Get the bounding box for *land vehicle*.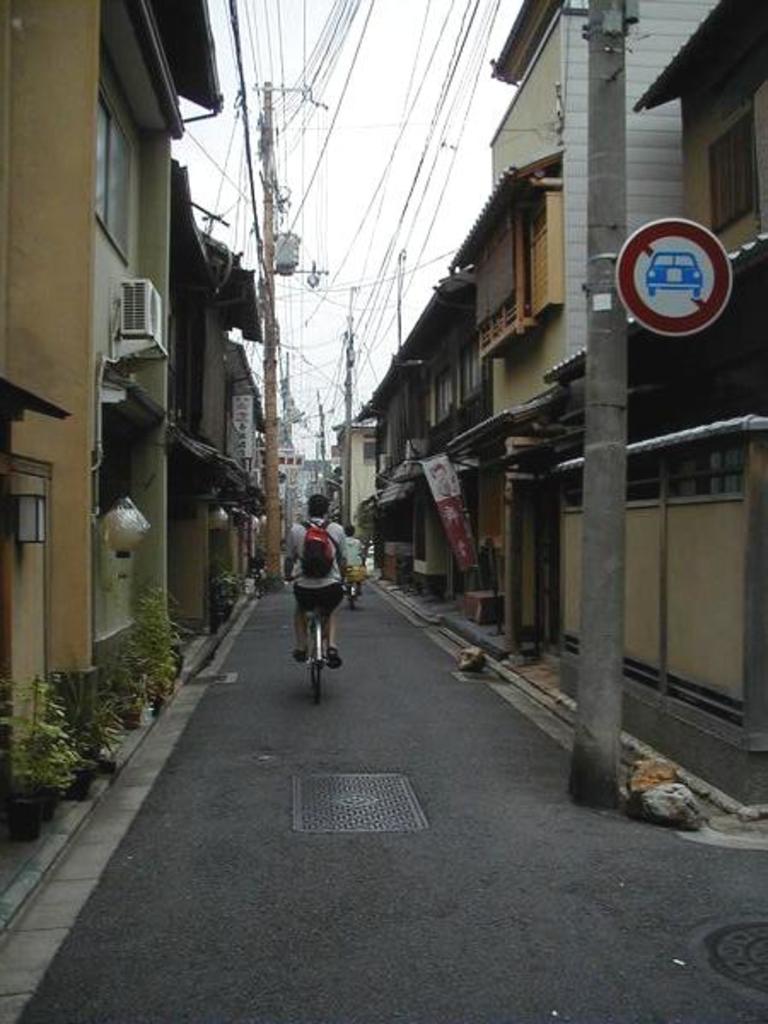
346 570 365 606.
